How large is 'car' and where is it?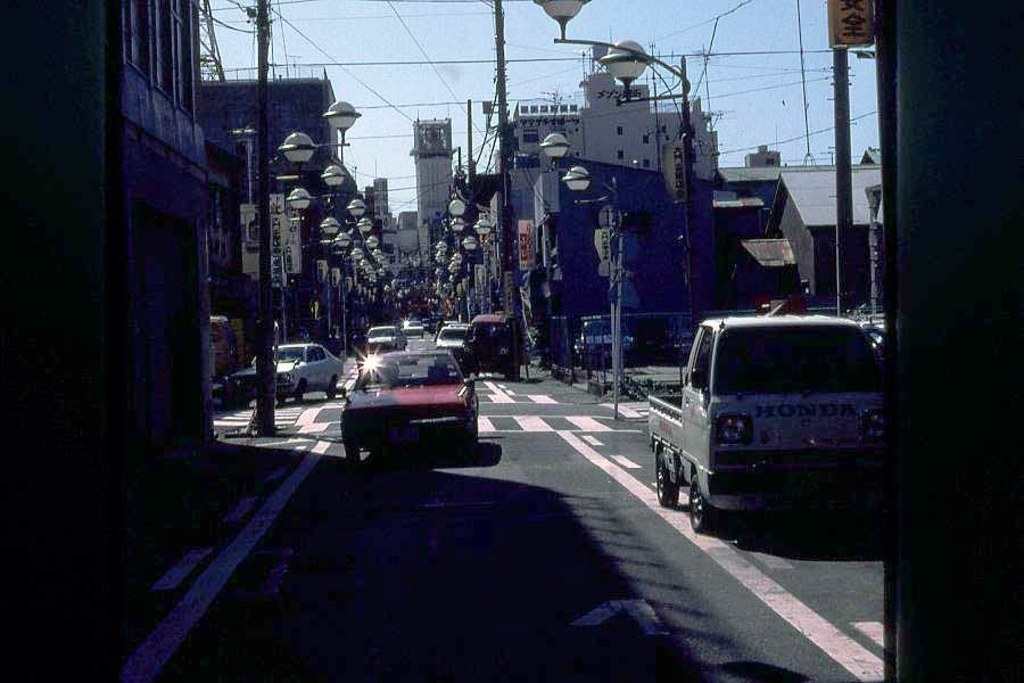
Bounding box: {"x1": 575, "y1": 313, "x2": 631, "y2": 360}.
